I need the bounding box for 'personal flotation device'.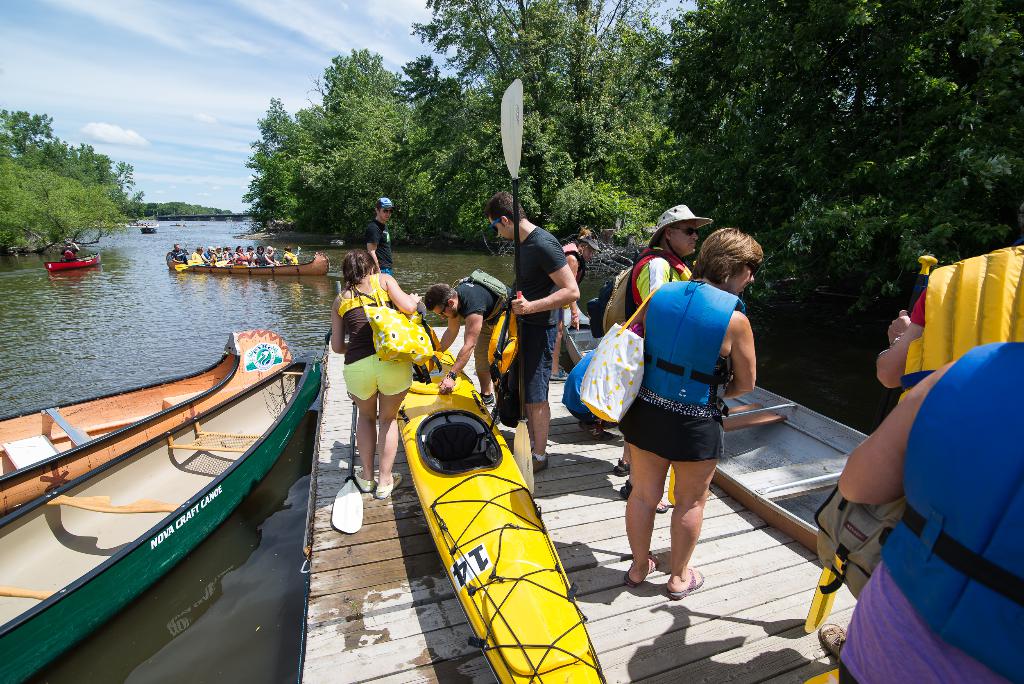
Here it is: (564, 242, 588, 289).
